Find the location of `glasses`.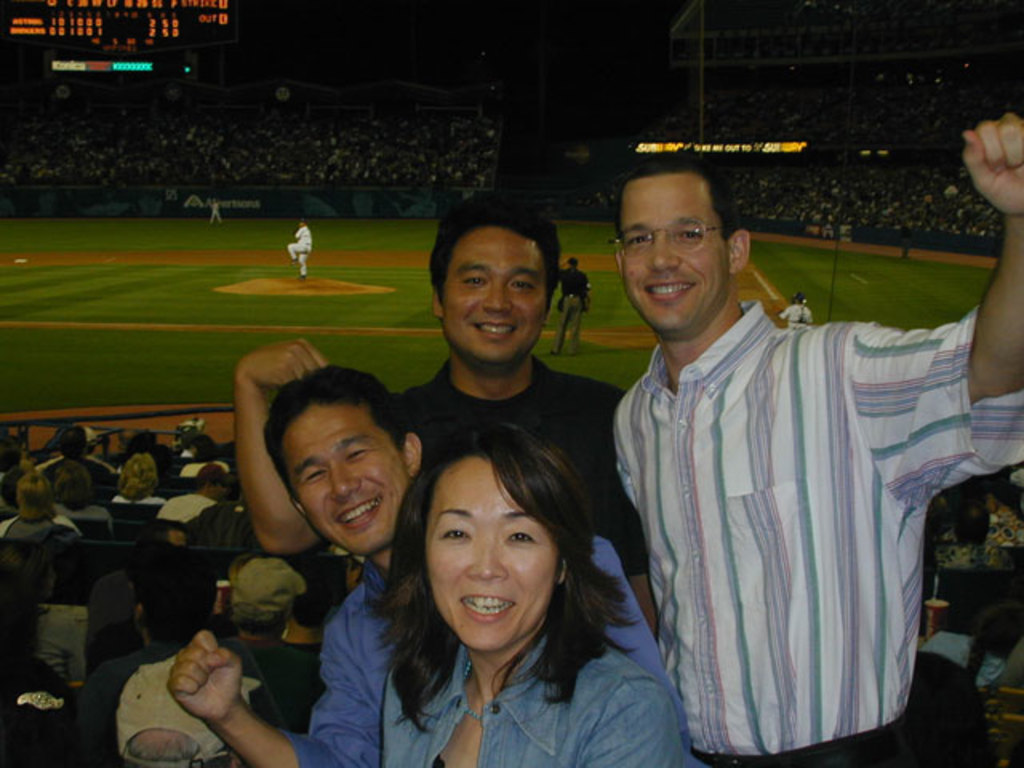
Location: bbox(613, 216, 749, 267).
